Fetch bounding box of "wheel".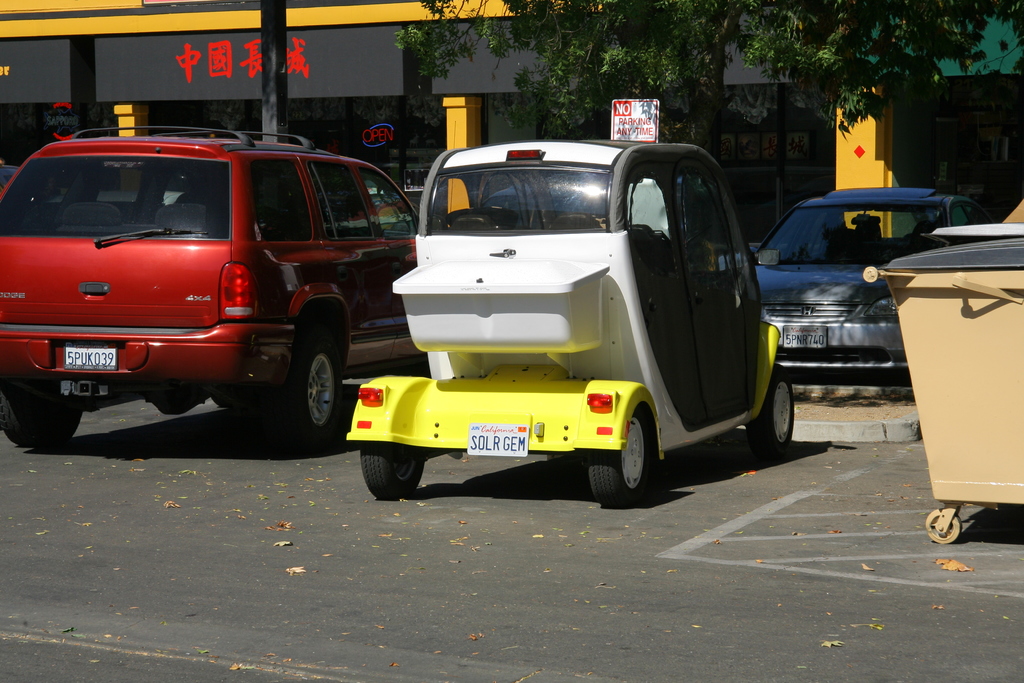
Bbox: locate(364, 441, 435, 504).
